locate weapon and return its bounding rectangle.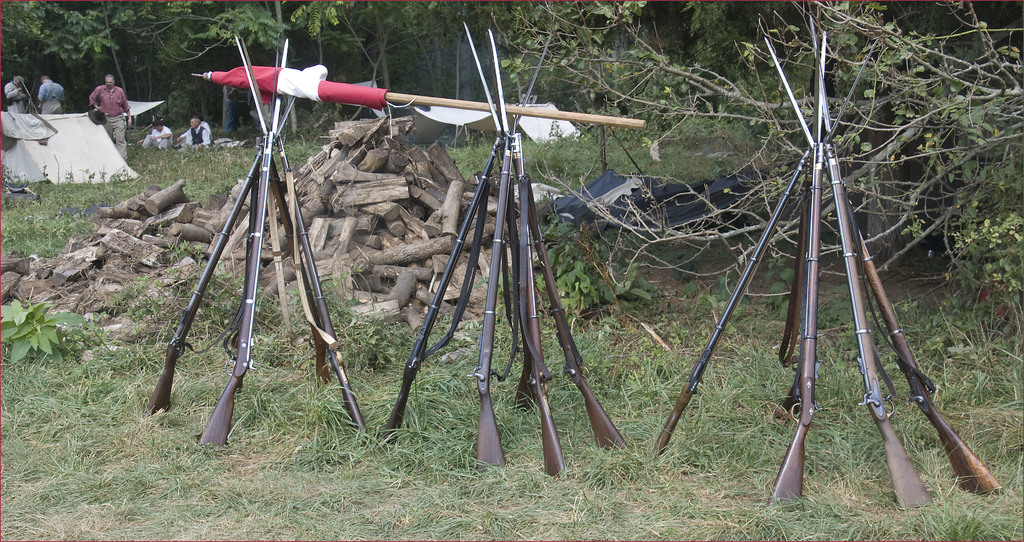
Rect(764, 40, 1007, 496).
